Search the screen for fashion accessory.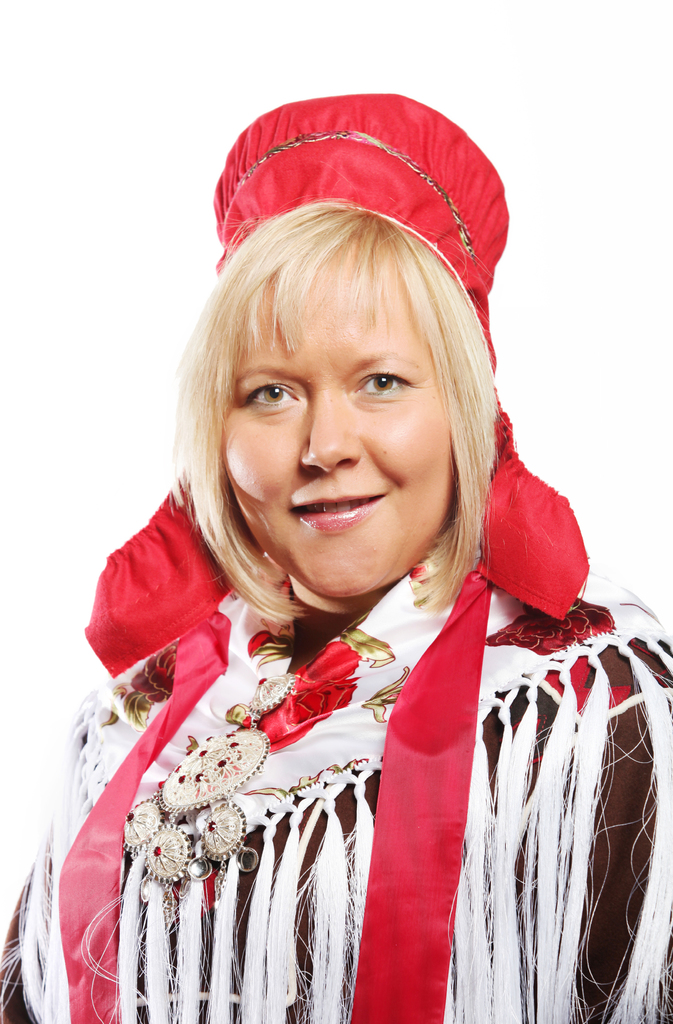
Found at <bbox>84, 92, 595, 683</bbox>.
